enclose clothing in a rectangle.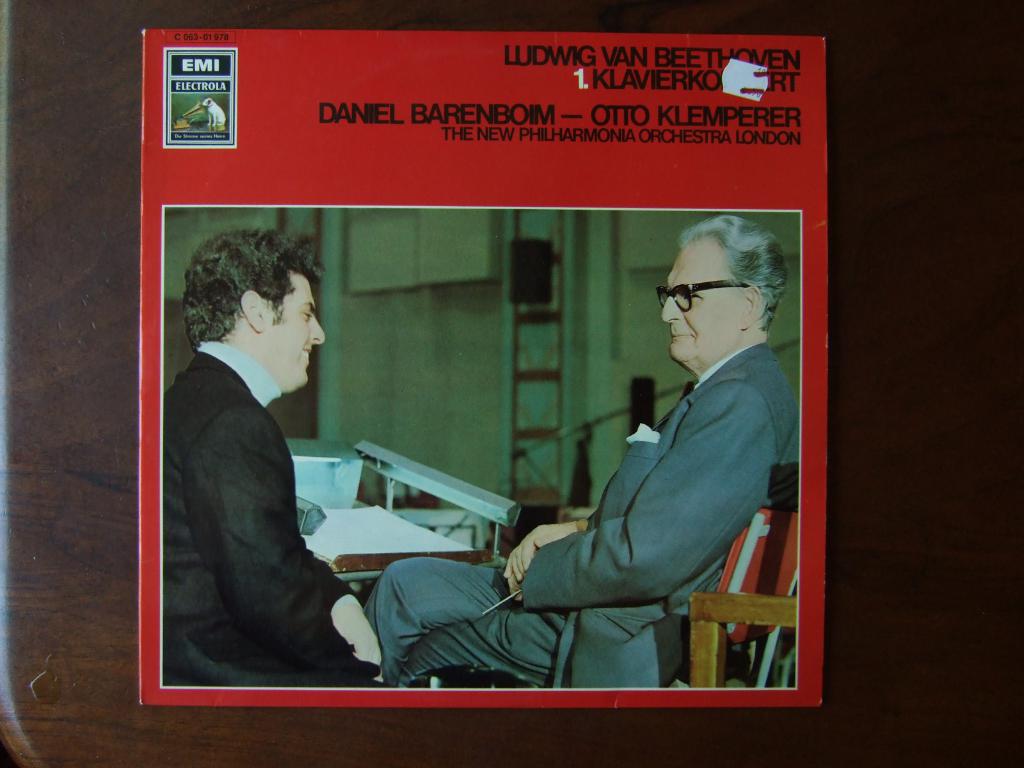
(368, 335, 762, 691).
